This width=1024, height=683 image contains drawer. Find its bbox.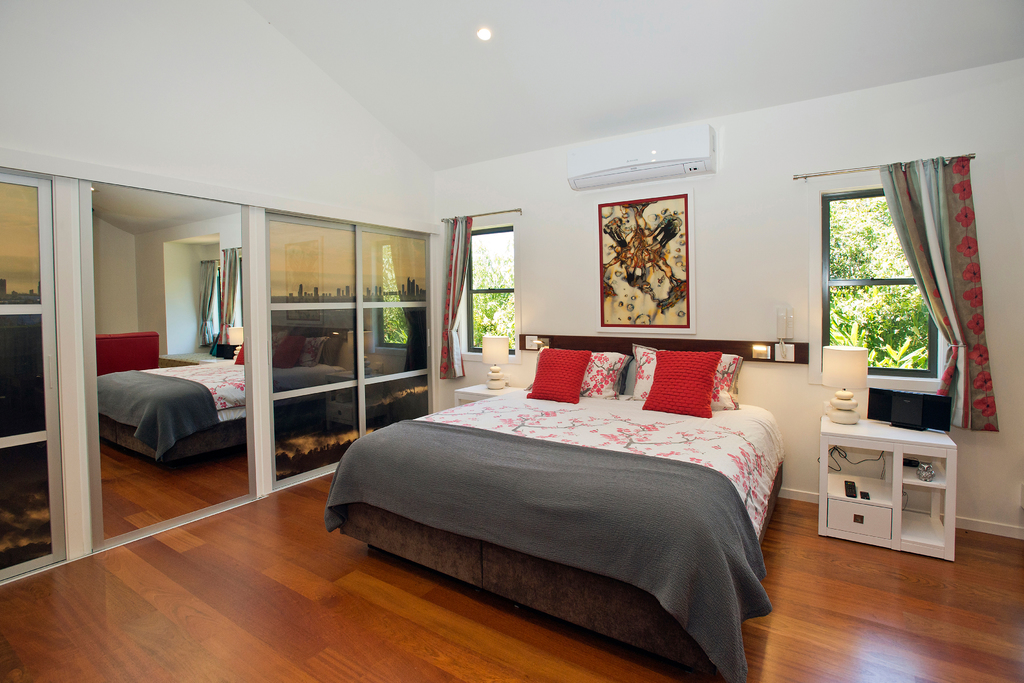
Rect(826, 502, 890, 539).
